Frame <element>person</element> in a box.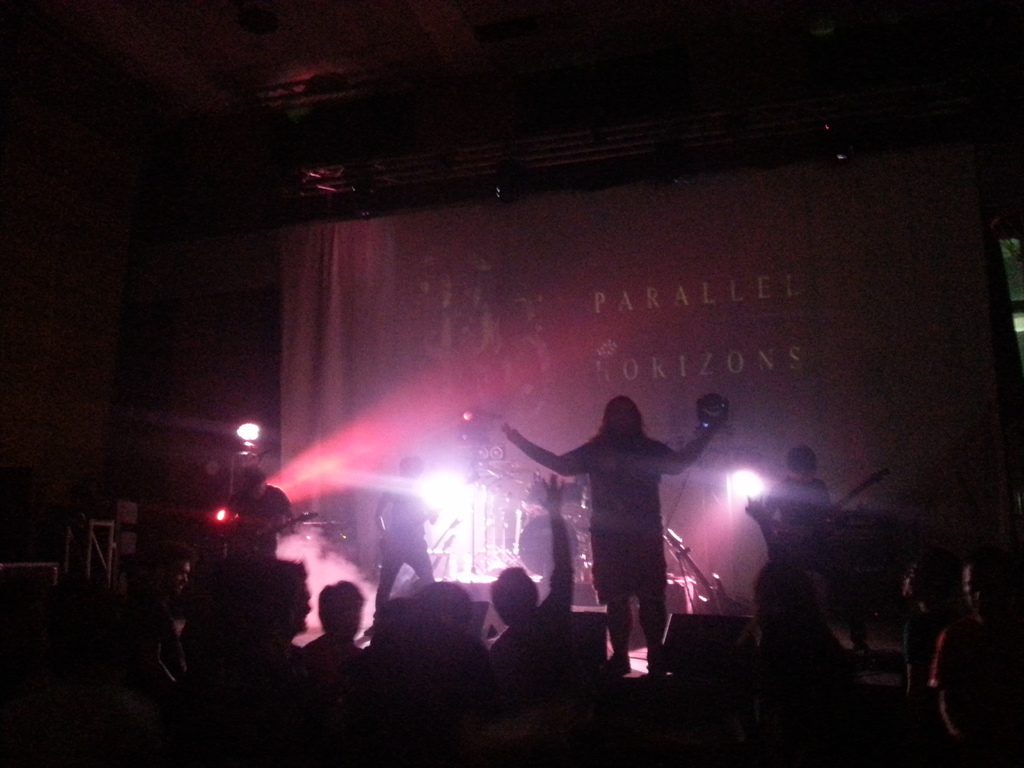
detection(522, 380, 710, 684).
